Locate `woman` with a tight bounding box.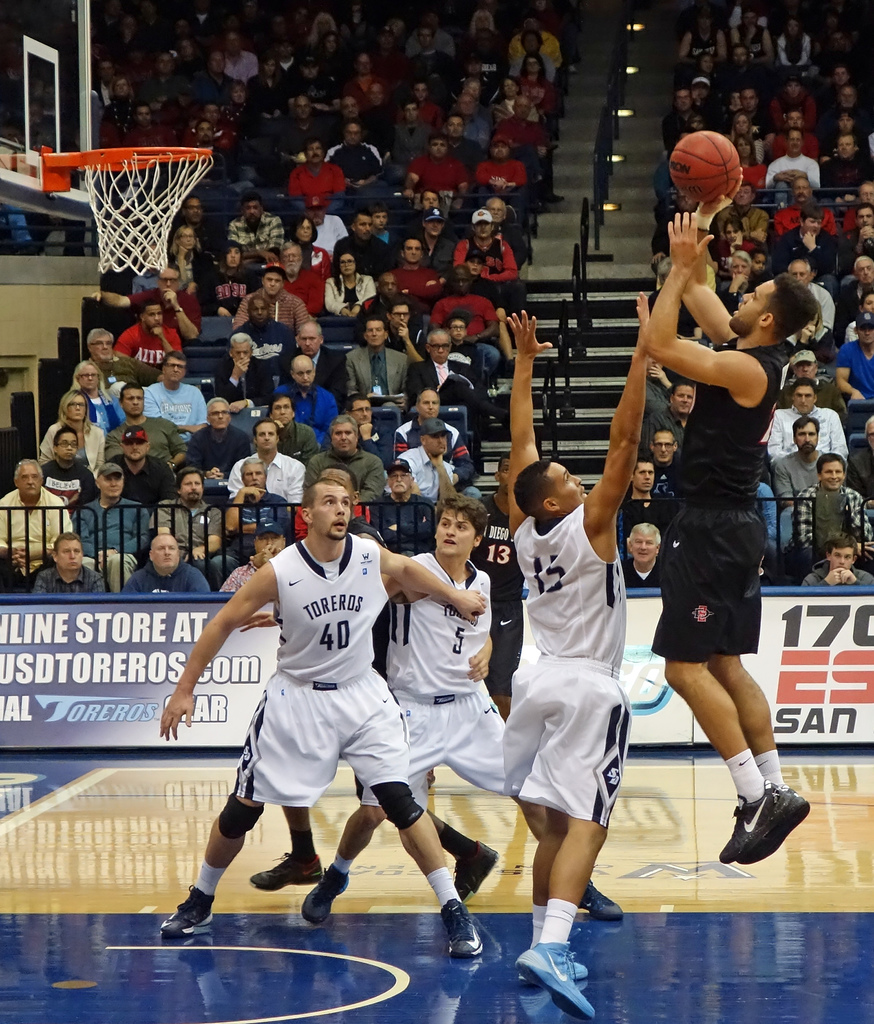
pyautogui.locateOnScreen(492, 72, 546, 116).
